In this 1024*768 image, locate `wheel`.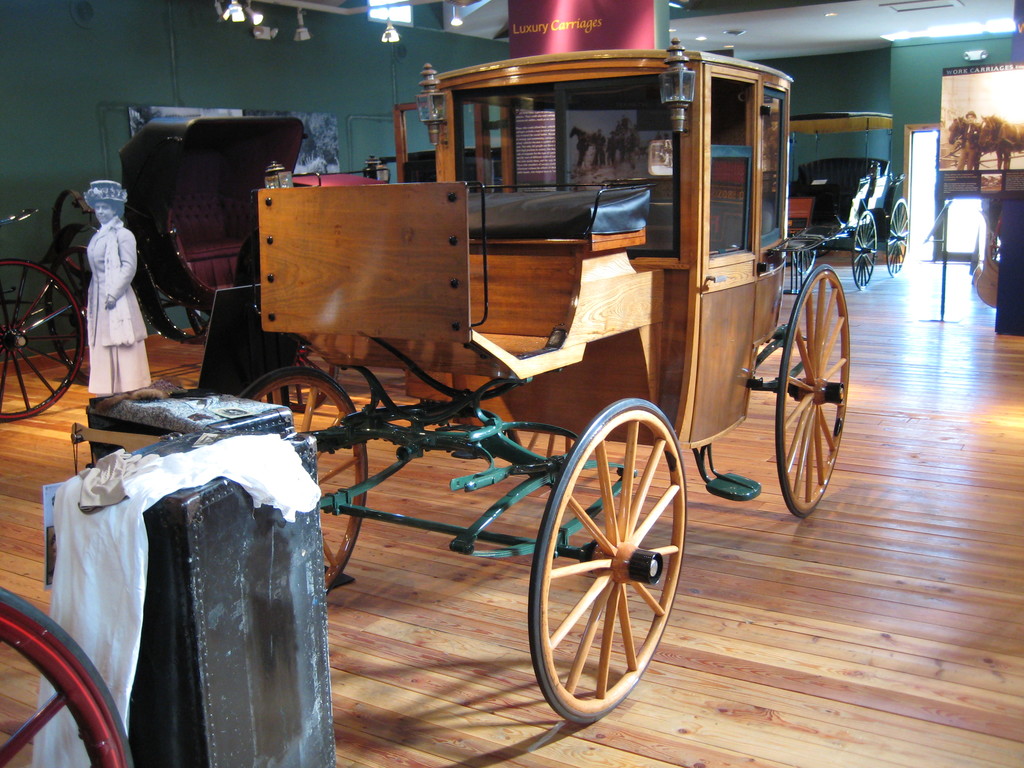
Bounding box: select_region(854, 211, 877, 288).
